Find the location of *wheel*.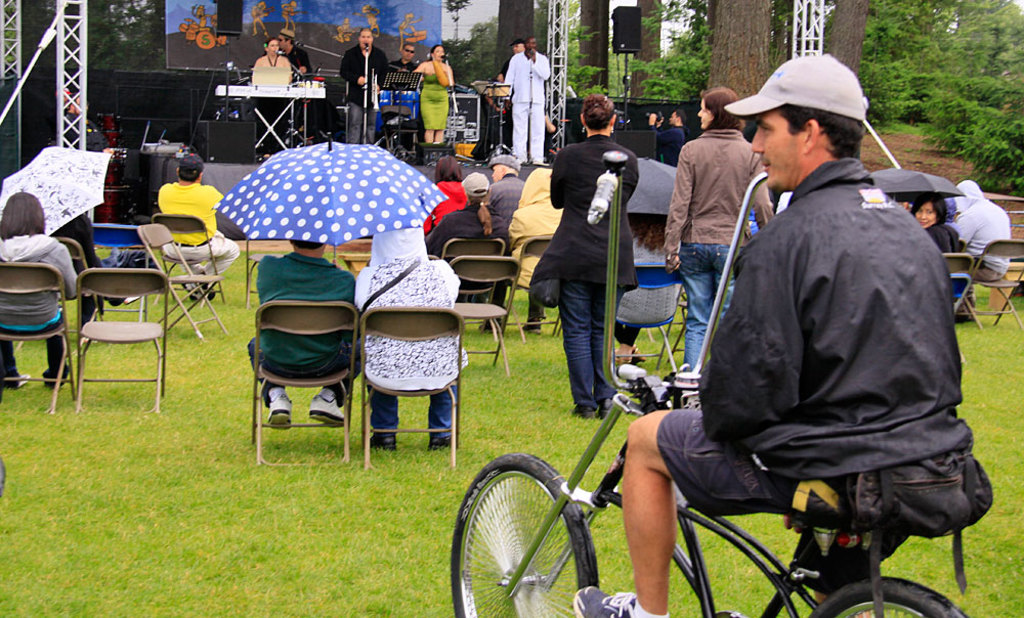
Location: <box>444,450,596,617</box>.
